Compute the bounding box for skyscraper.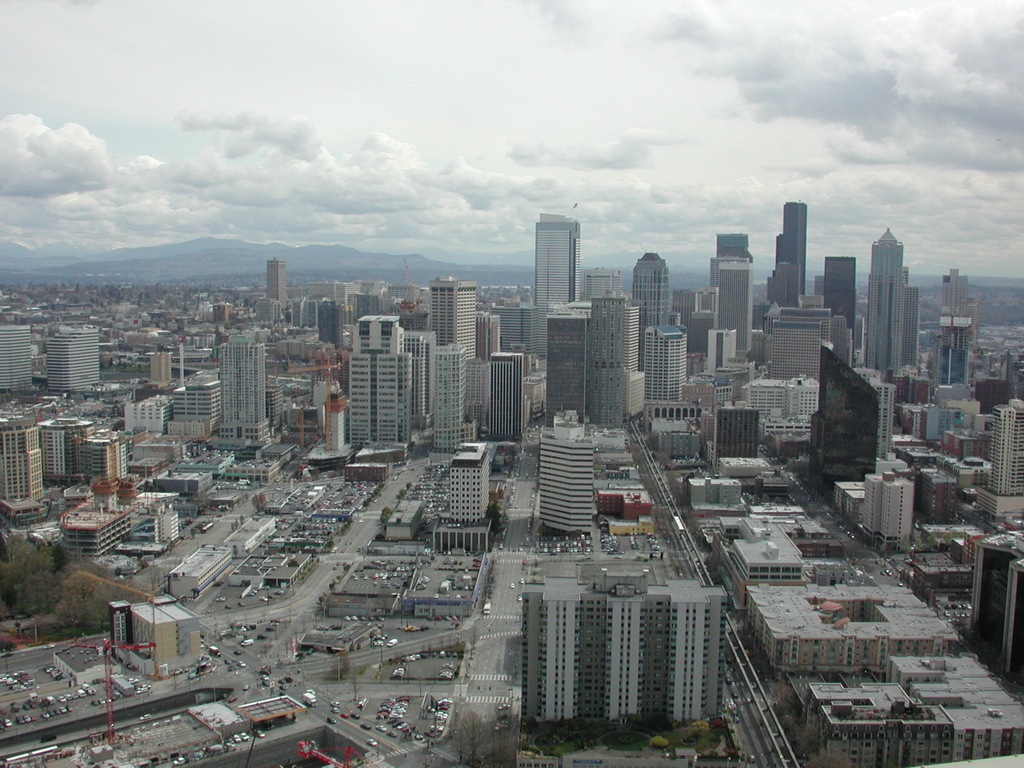
{"left": 537, "top": 426, "right": 606, "bottom": 540}.
